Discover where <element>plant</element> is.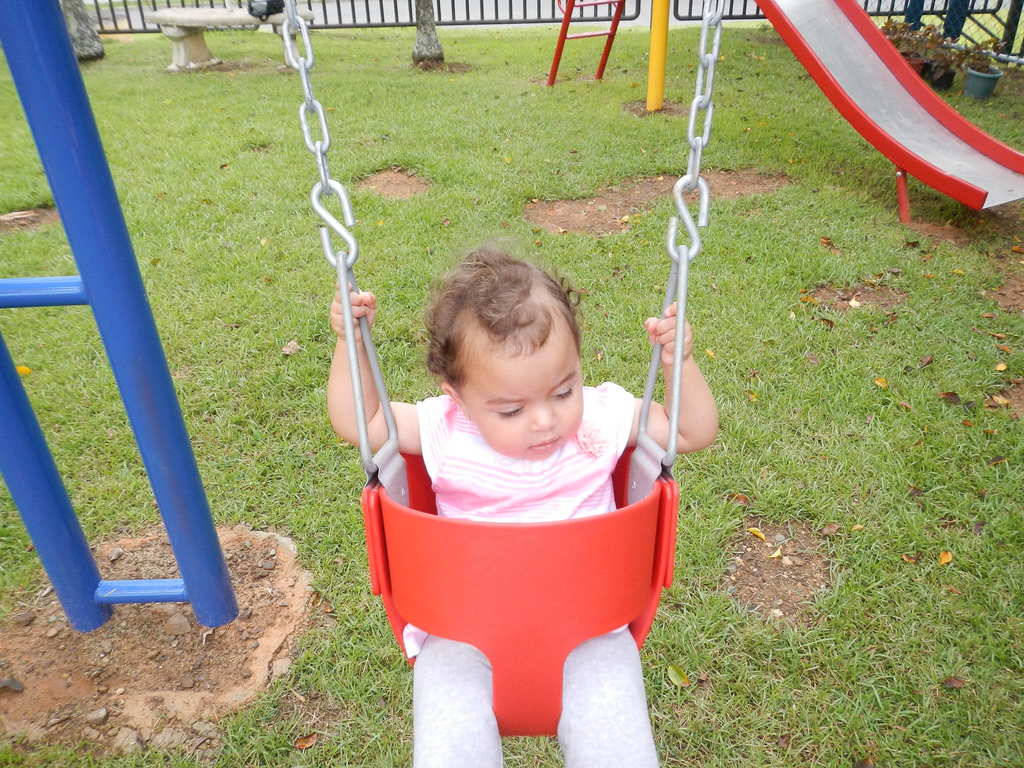
Discovered at x1=876 y1=4 x2=921 y2=46.
